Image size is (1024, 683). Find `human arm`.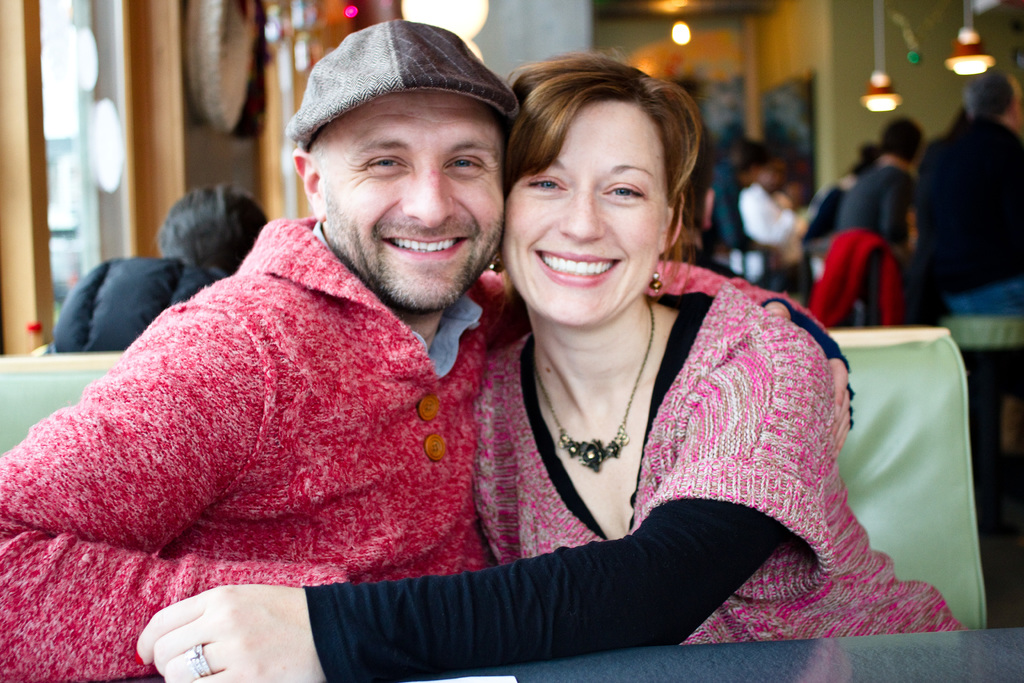
[481, 283, 858, 445].
